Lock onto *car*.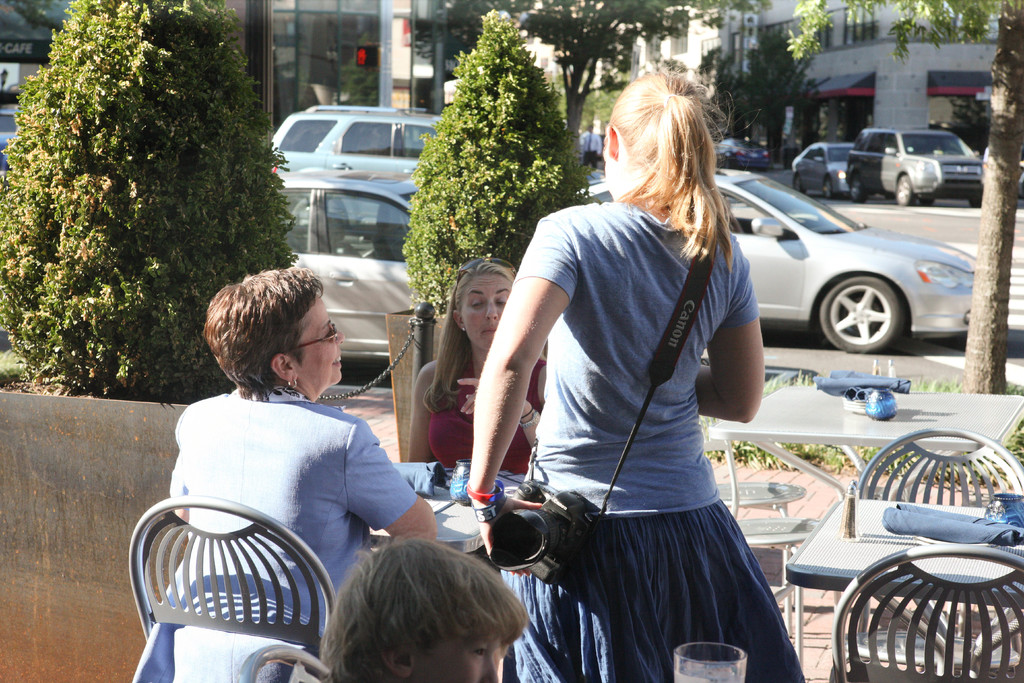
Locked: x1=569 y1=164 x2=979 y2=355.
